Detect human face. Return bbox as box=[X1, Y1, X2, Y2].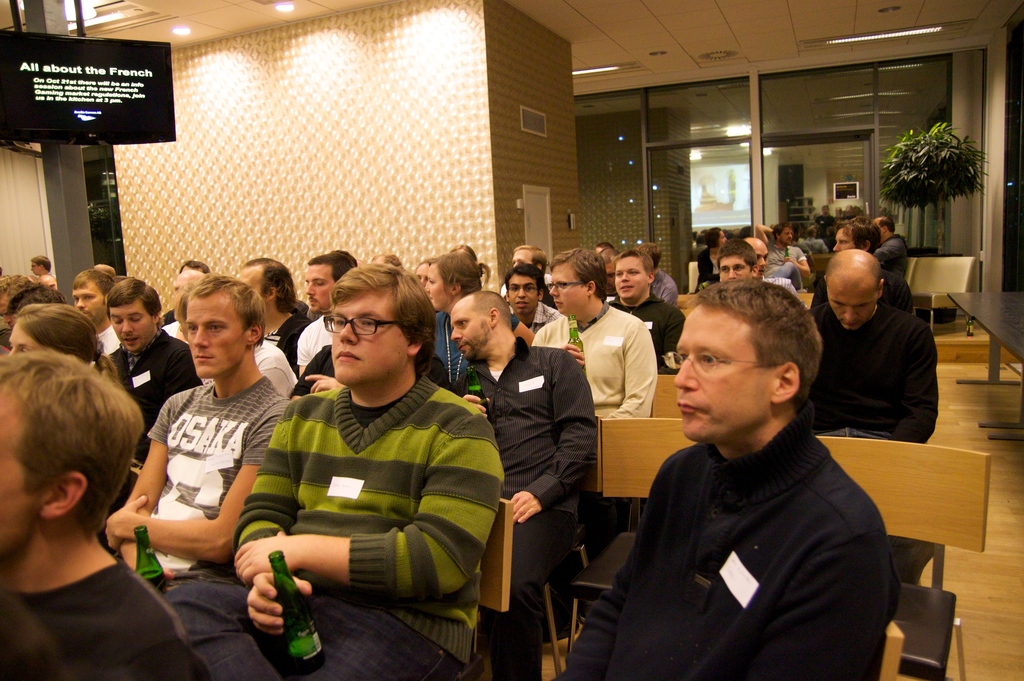
box=[873, 216, 882, 239].
